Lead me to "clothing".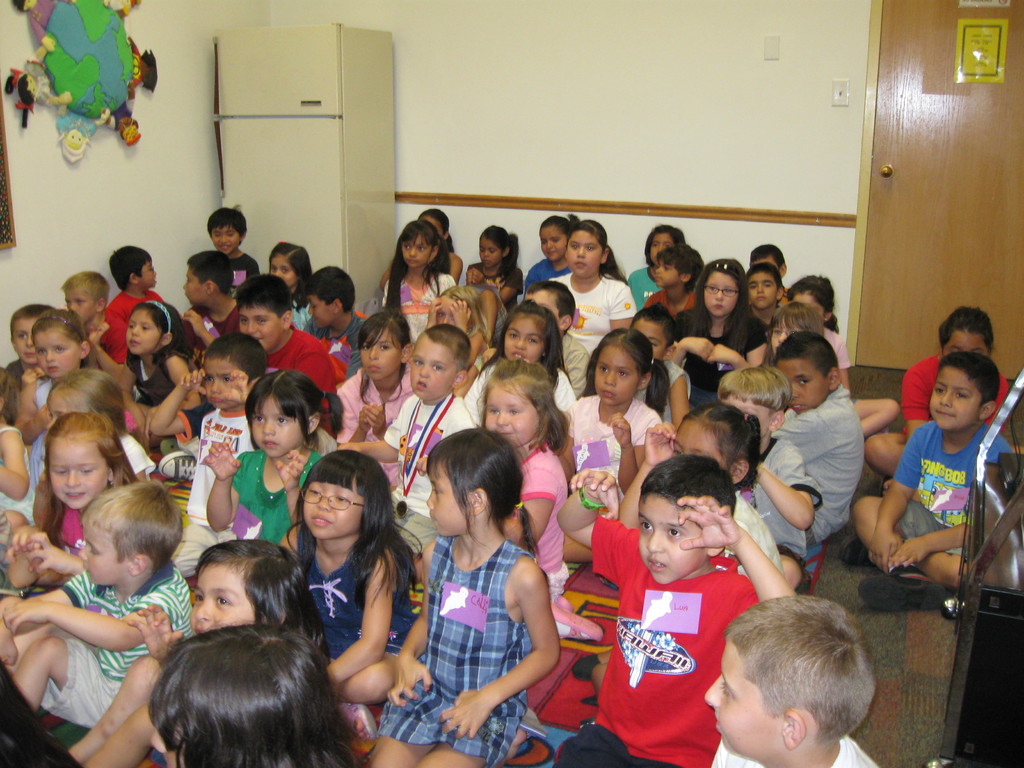
Lead to (567,396,659,481).
